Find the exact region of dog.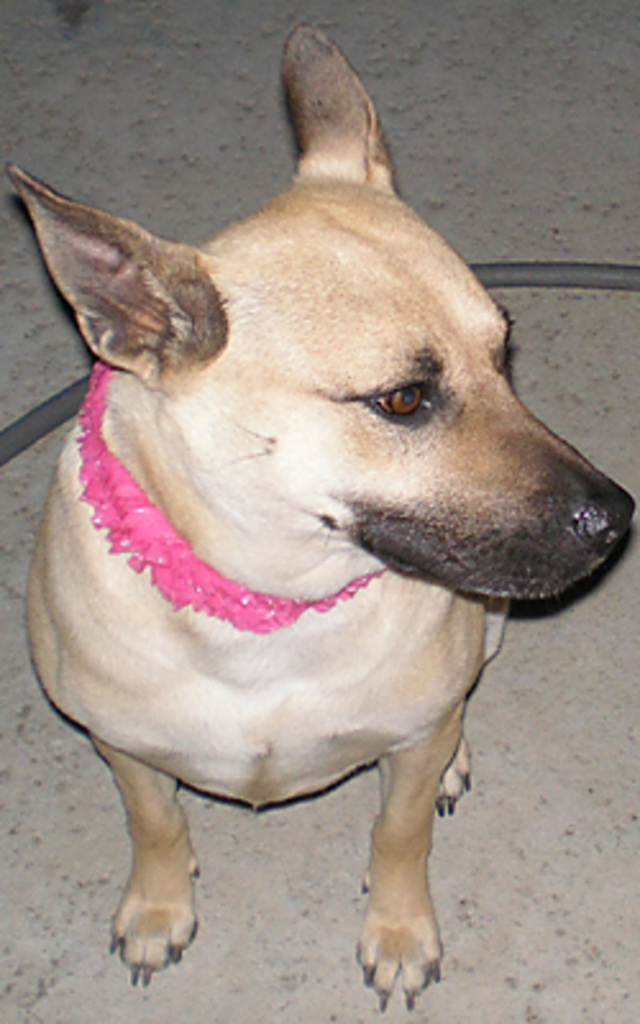
Exact region: <bbox>0, 15, 637, 1014</bbox>.
